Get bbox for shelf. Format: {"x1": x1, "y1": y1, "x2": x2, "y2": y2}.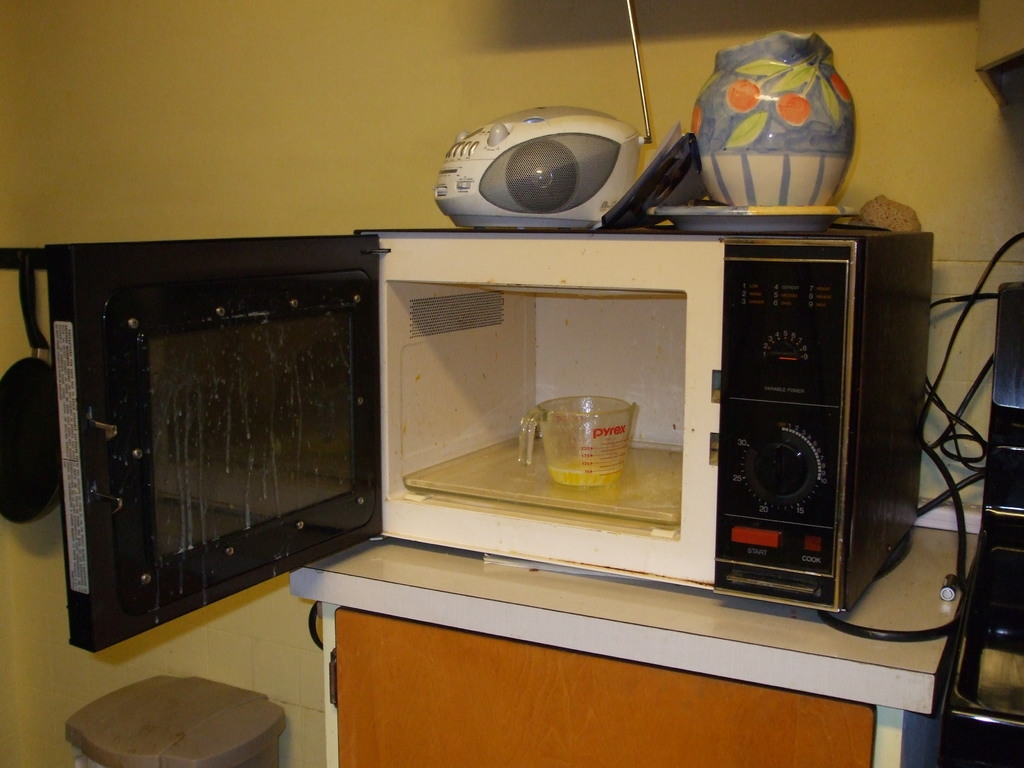
{"x1": 278, "y1": 528, "x2": 988, "y2": 767}.
